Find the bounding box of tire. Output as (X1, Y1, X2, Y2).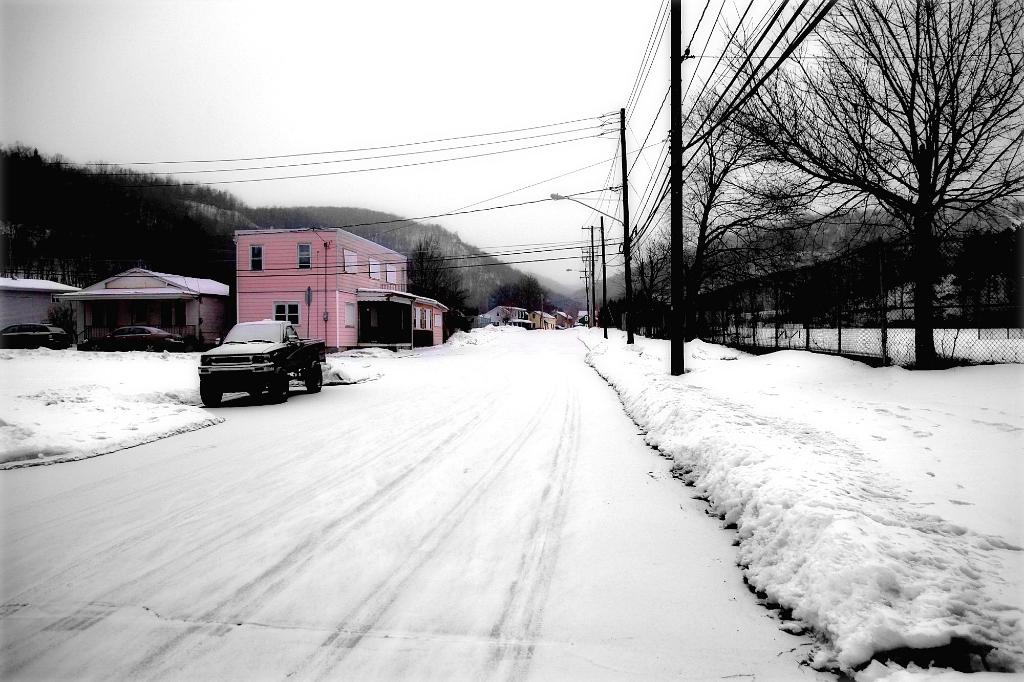
(307, 357, 323, 393).
